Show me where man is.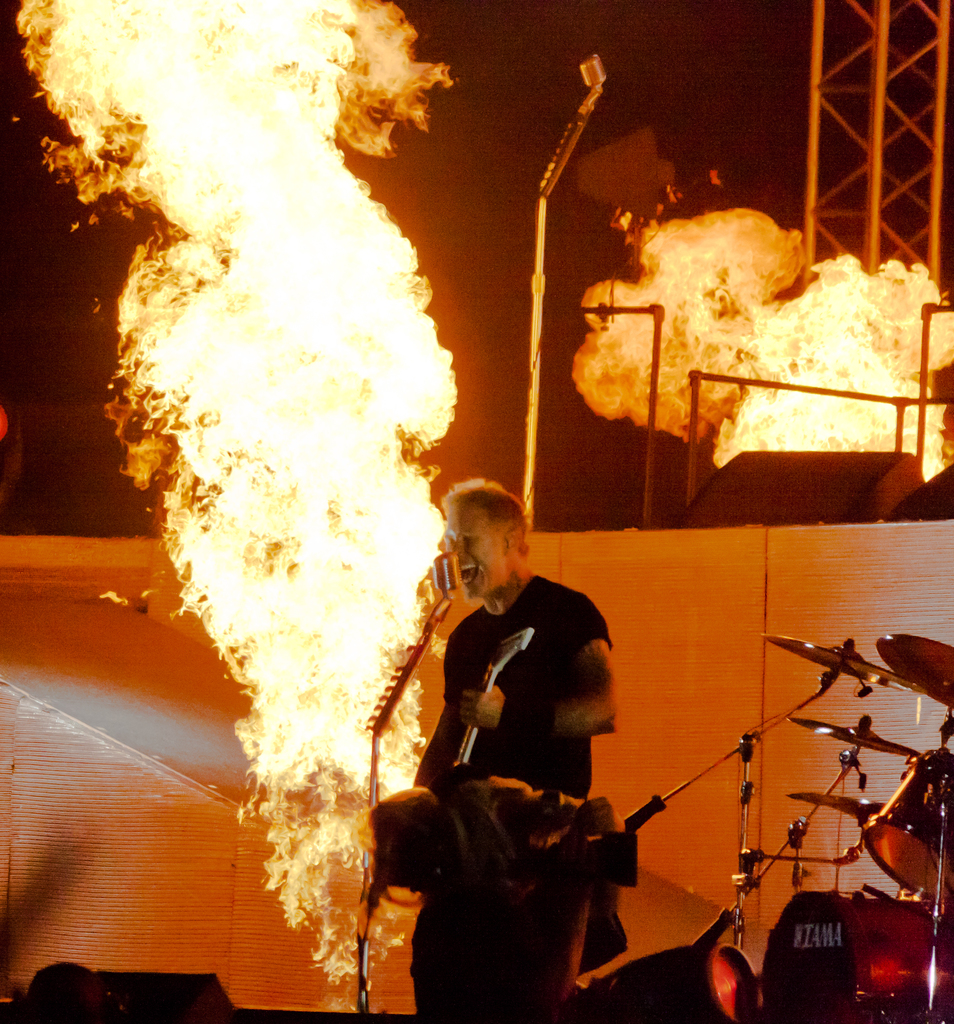
man is at [414,488,620,1016].
